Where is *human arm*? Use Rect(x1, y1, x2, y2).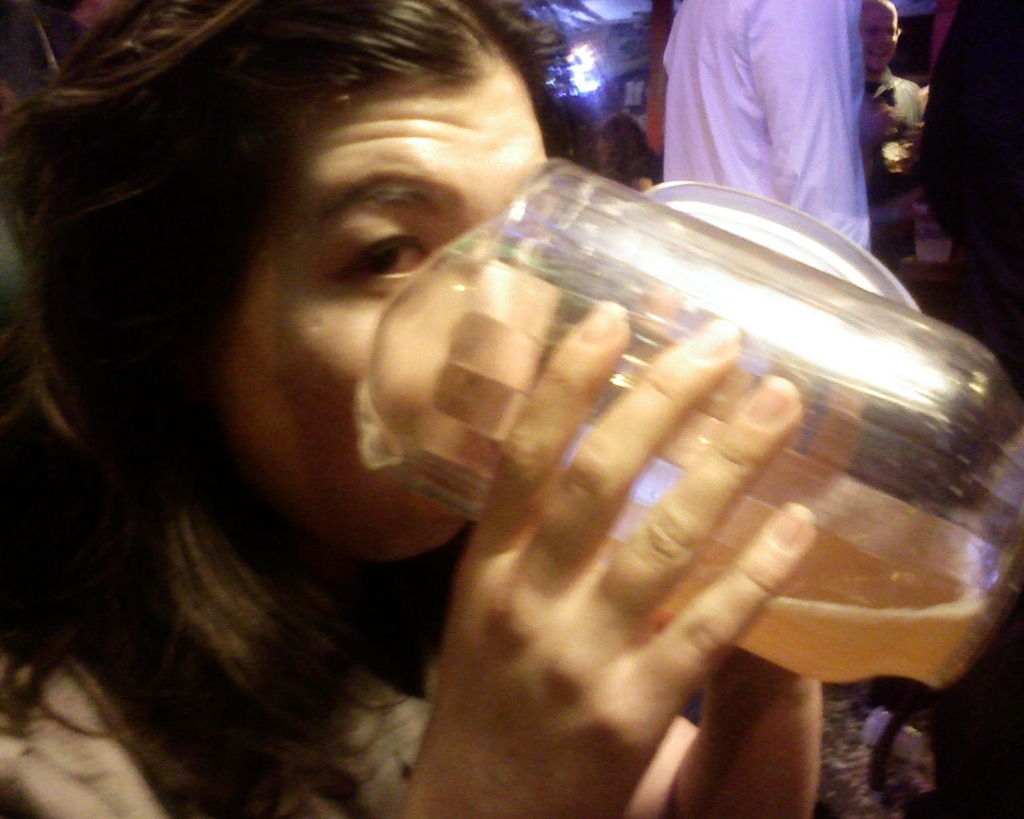
Rect(403, 310, 811, 818).
